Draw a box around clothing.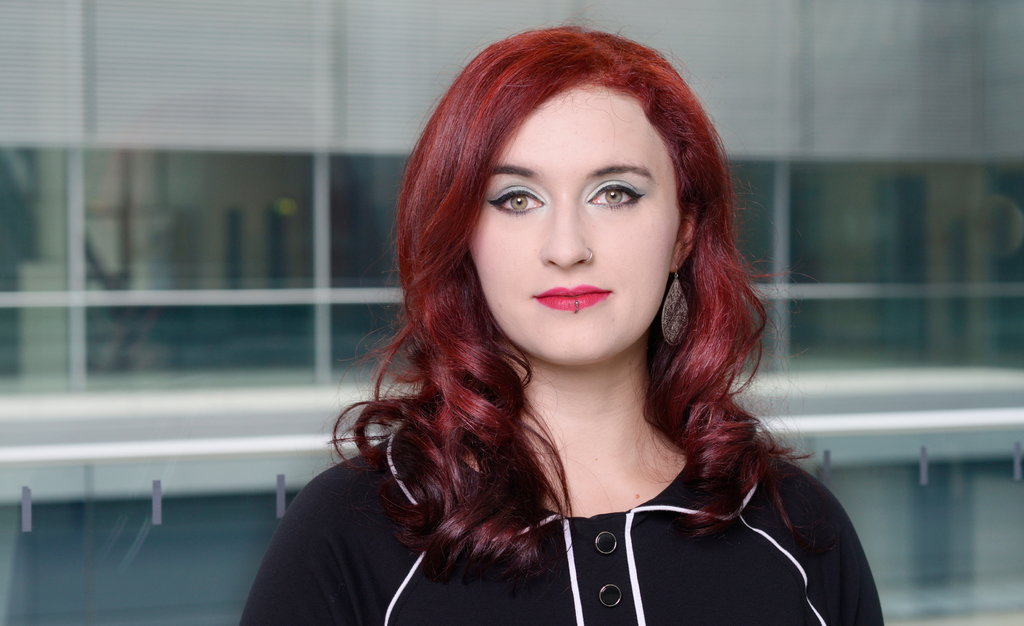
246:380:896:625.
